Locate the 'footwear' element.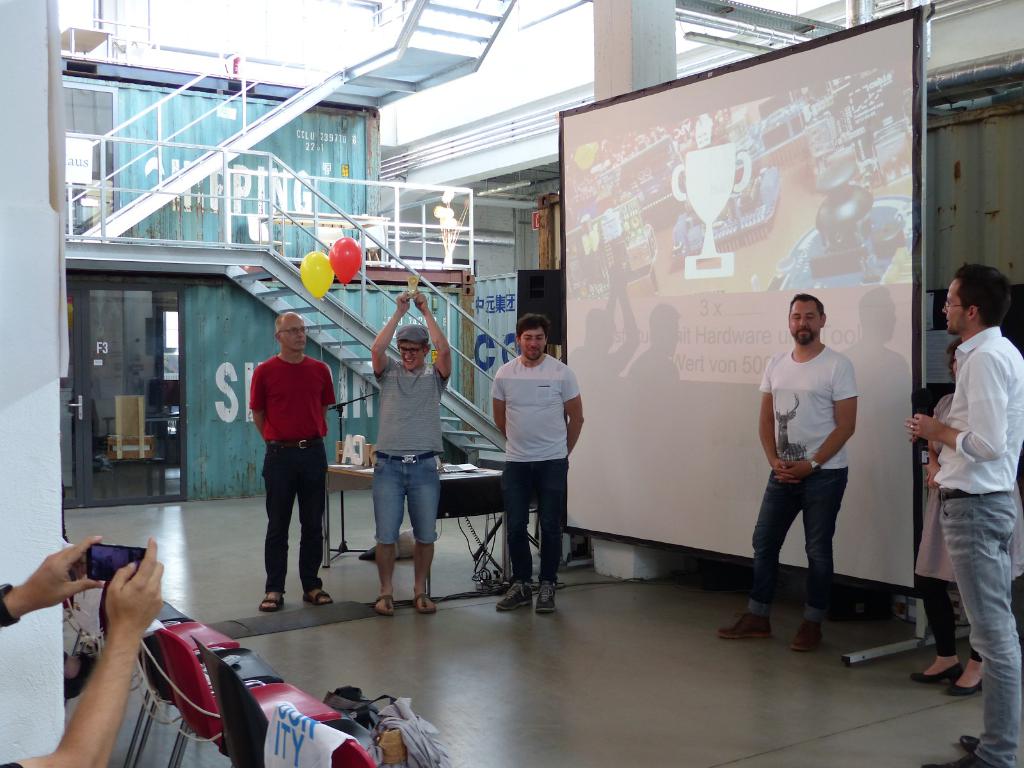
Element bbox: (911,664,961,684).
